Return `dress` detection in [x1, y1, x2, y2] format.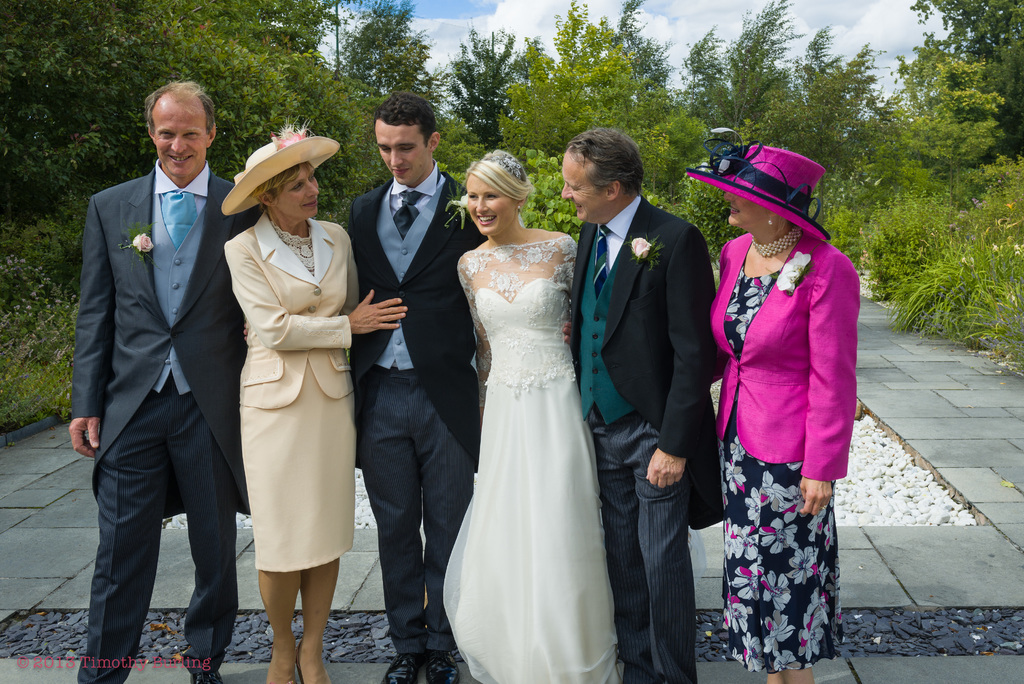
[715, 268, 836, 672].
